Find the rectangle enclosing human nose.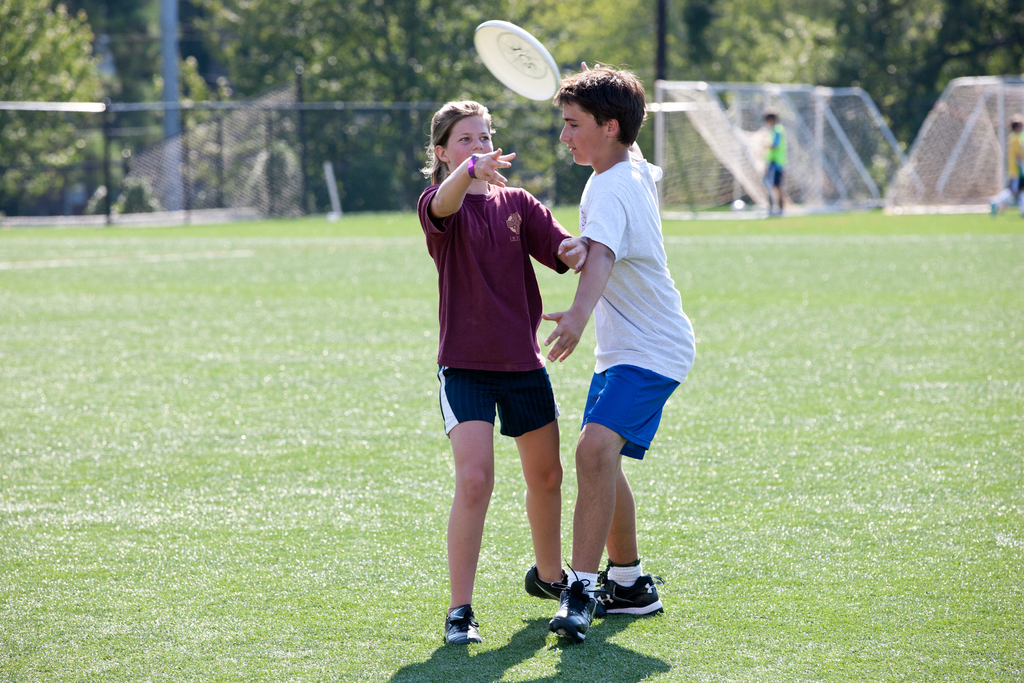
bbox(469, 137, 484, 152).
